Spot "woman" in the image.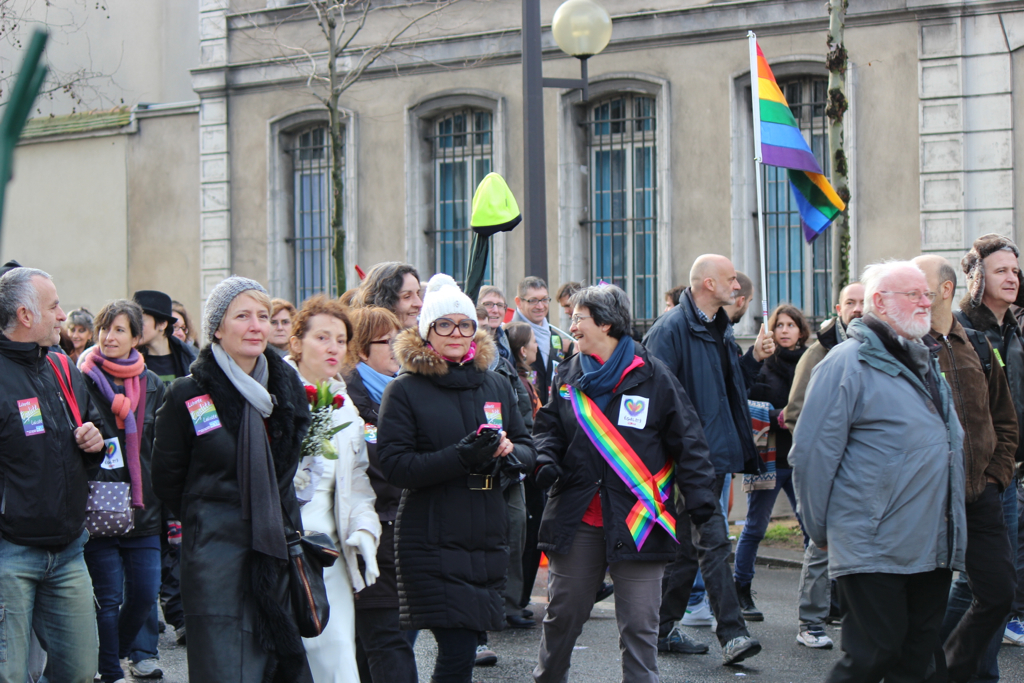
"woman" found at 281/293/392/682.
